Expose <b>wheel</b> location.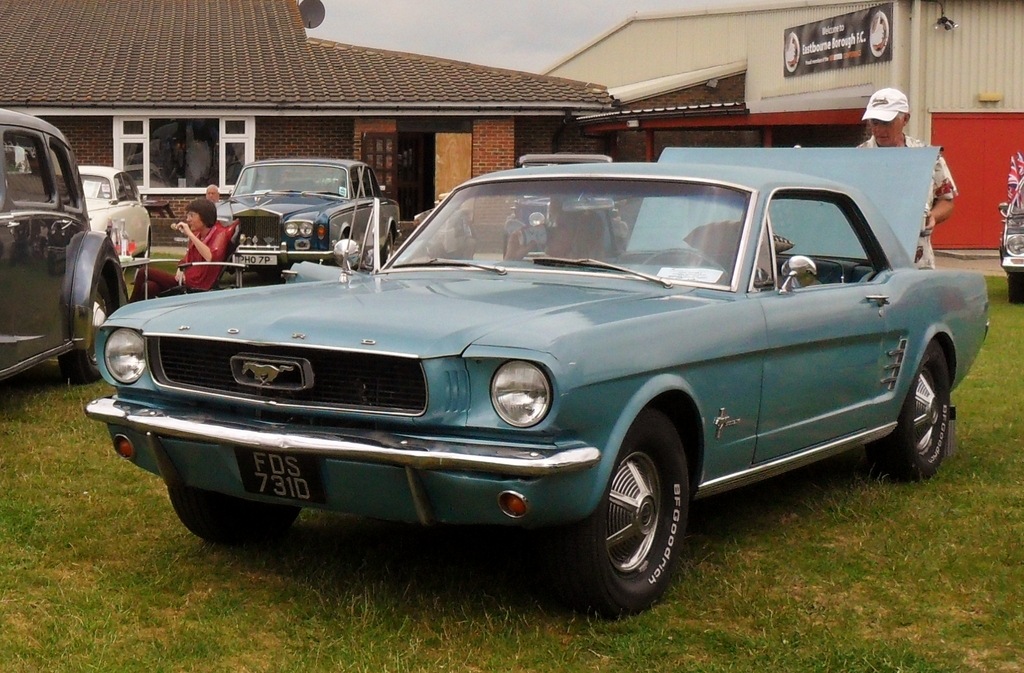
Exposed at [left=59, top=268, right=114, bottom=382].
